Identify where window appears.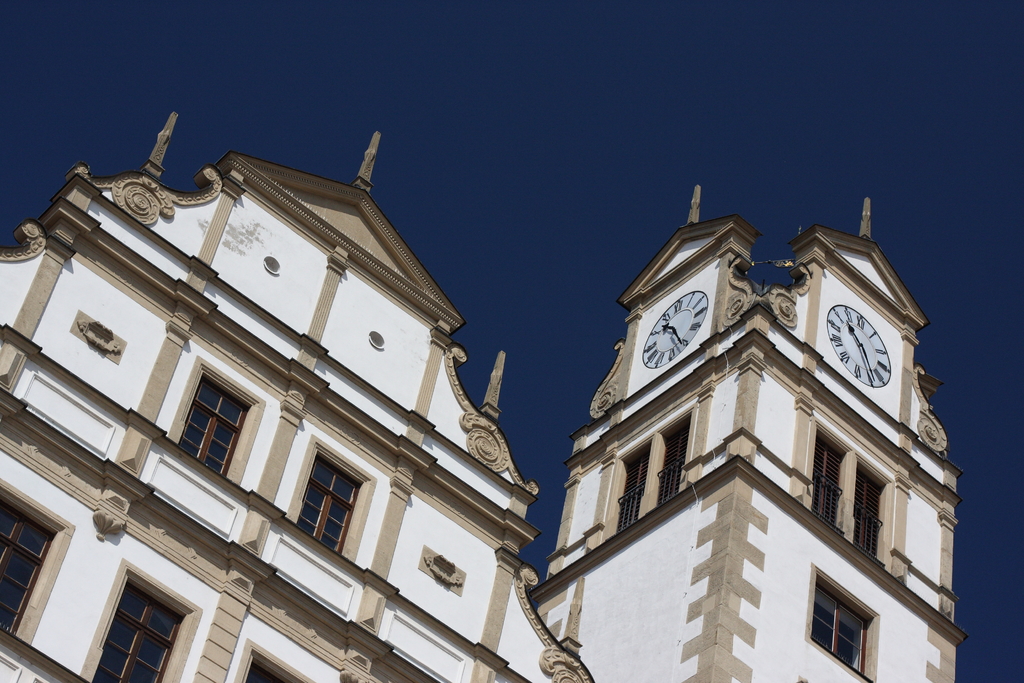
Appears at box=[812, 575, 888, 670].
